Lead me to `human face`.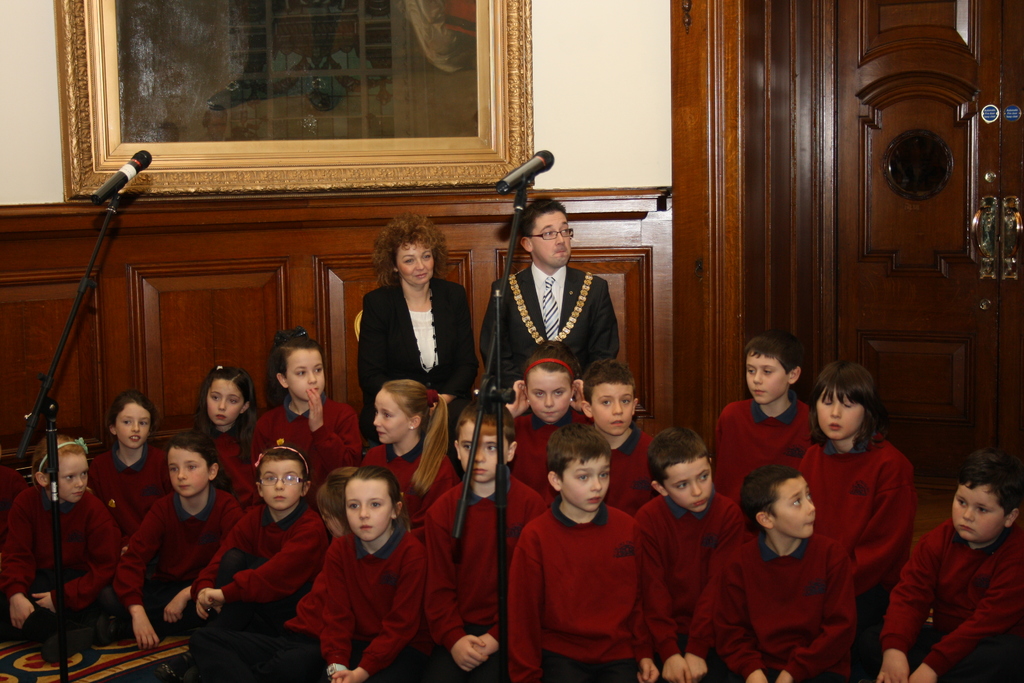
Lead to BBox(288, 356, 328, 398).
